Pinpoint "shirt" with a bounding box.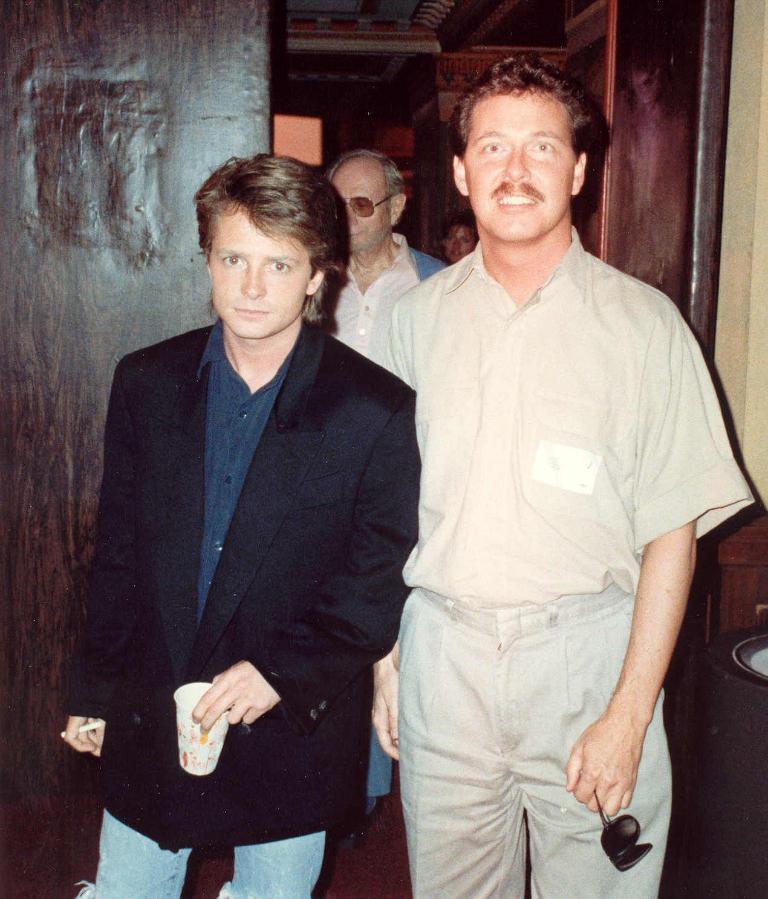
{"left": 195, "top": 317, "right": 291, "bottom": 637}.
